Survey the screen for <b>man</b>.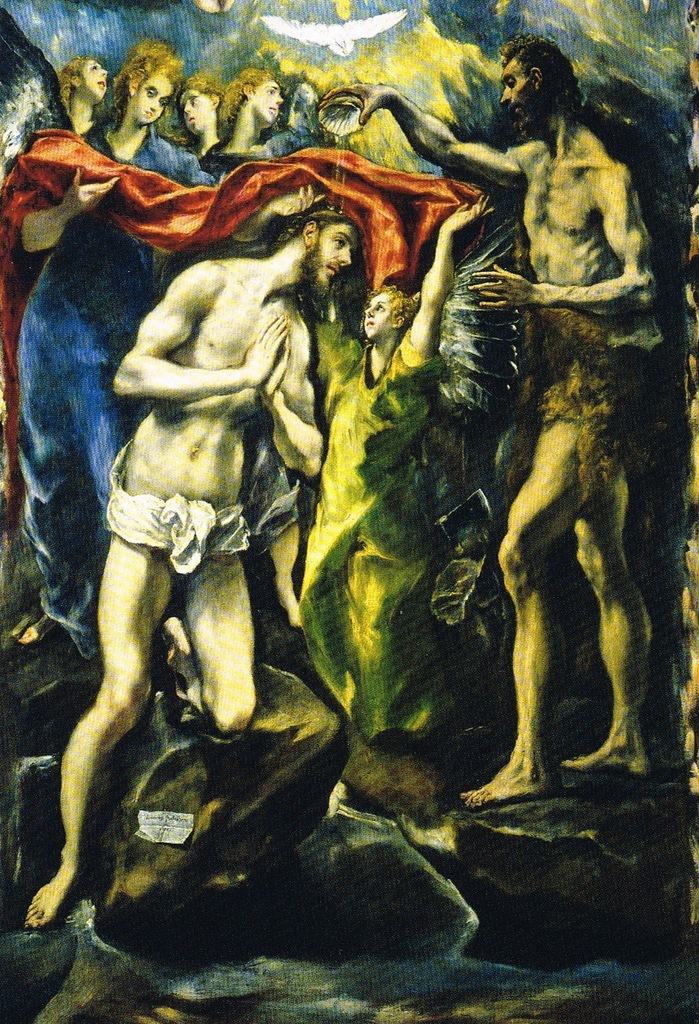
Survey found: box(312, 39, 660, 807).
